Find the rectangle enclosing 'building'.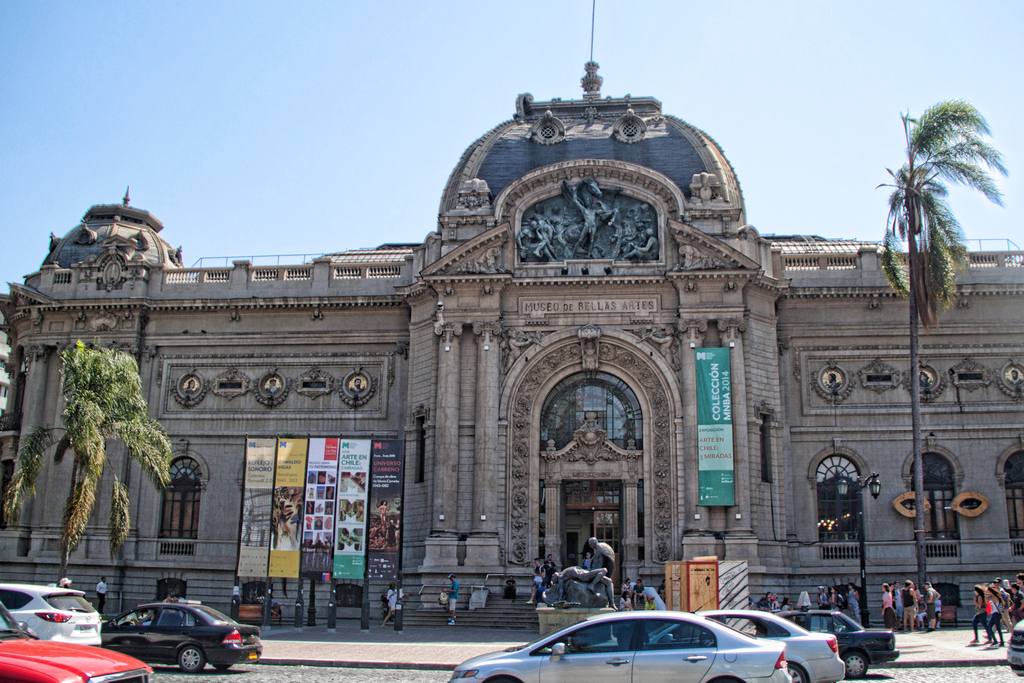
bbox=(0, 58, 1023, 627).
